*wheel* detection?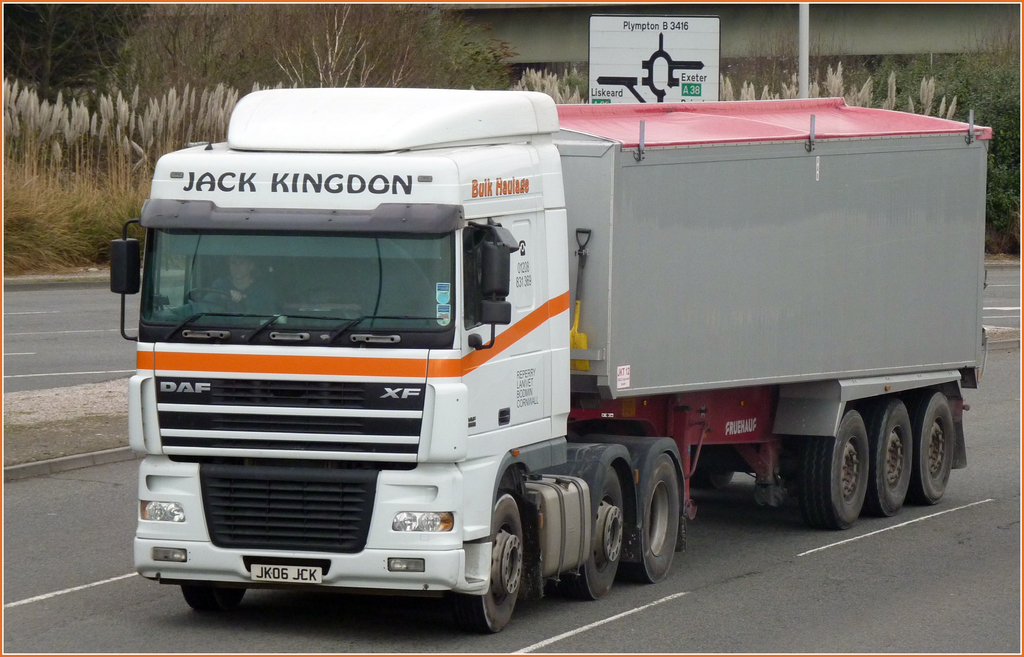
(x1=625, y1=452, x2=681, y2=582)
